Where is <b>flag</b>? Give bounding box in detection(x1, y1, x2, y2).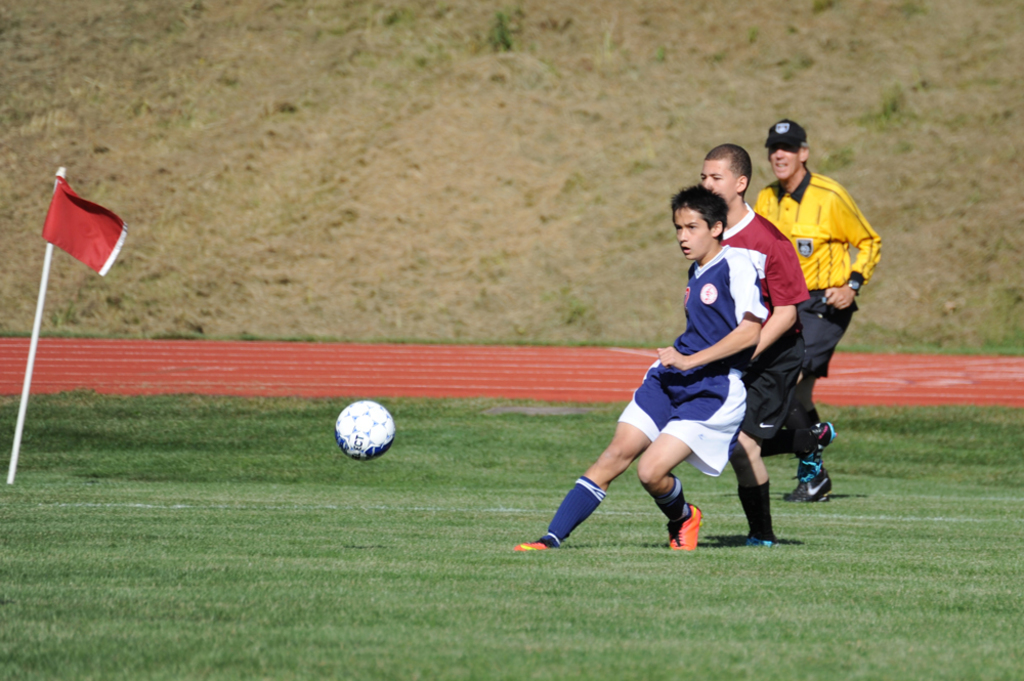
detection(52, 174, 124, 295).
